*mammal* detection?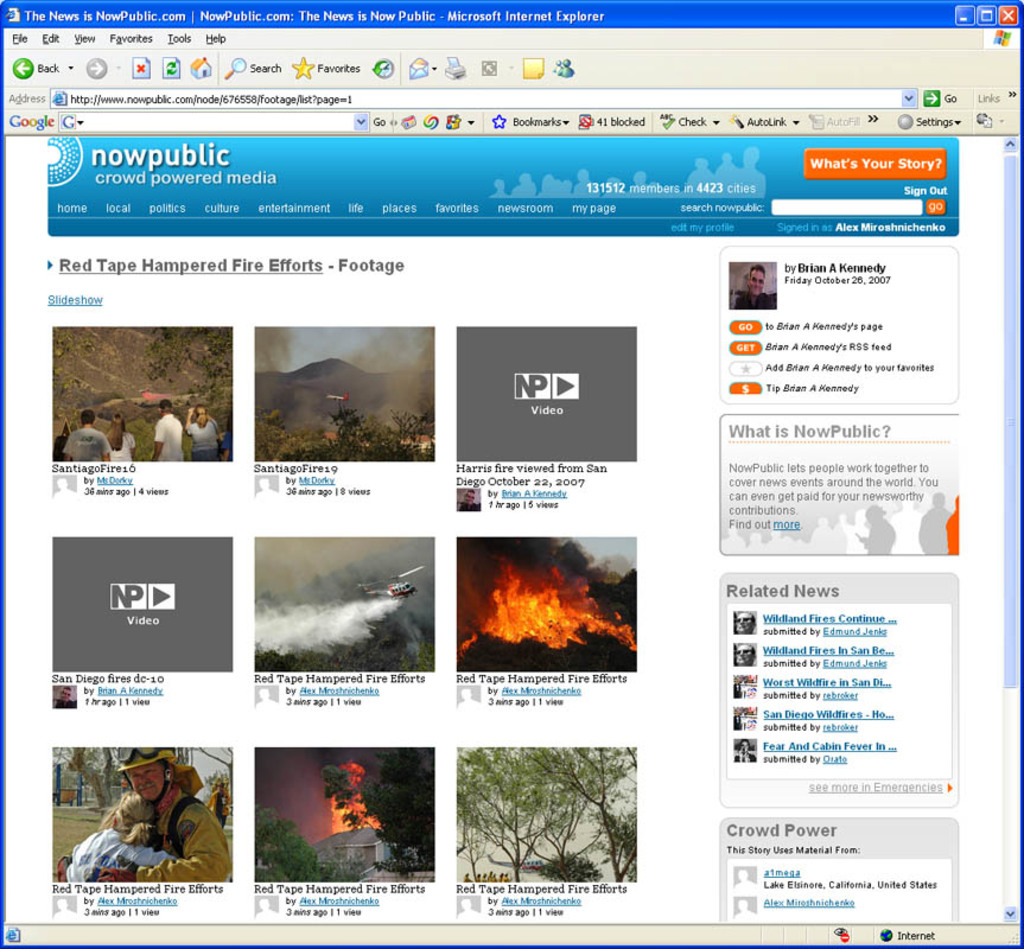
64,408,113,461
